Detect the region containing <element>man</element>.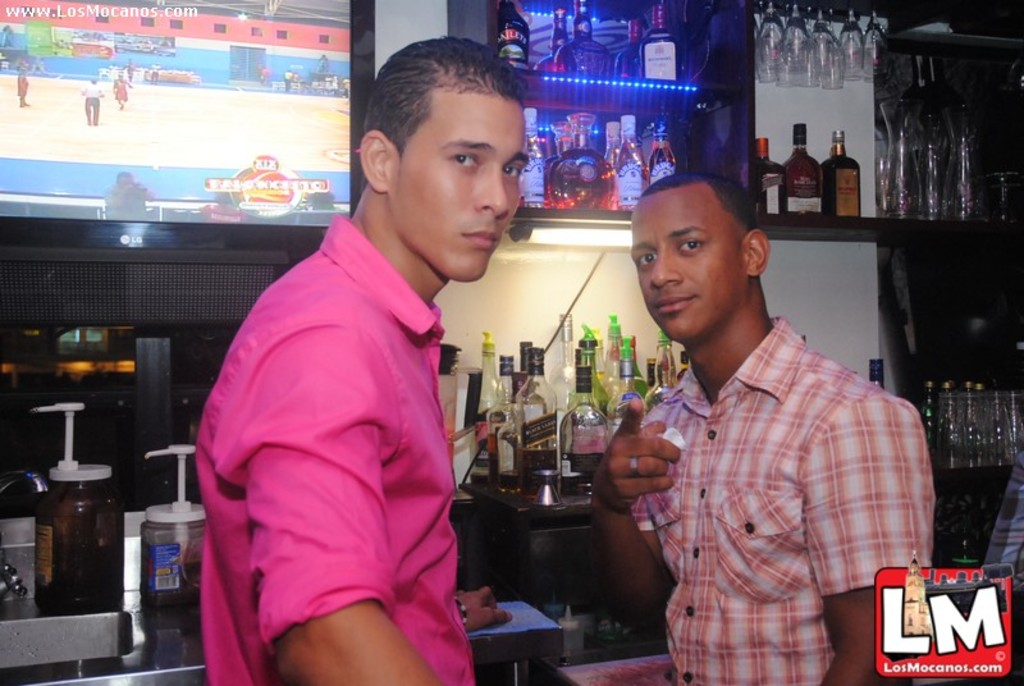
<bbox>17, 60, 31, 109</bbox>.
